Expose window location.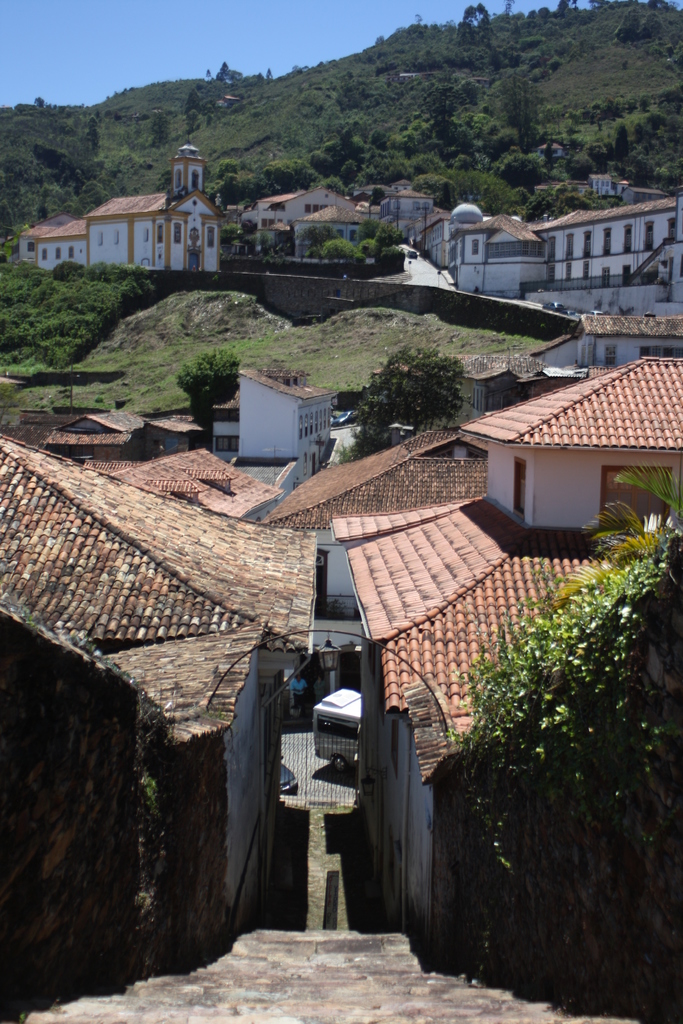
Exposed at detection(603, 466, 668, 527).
